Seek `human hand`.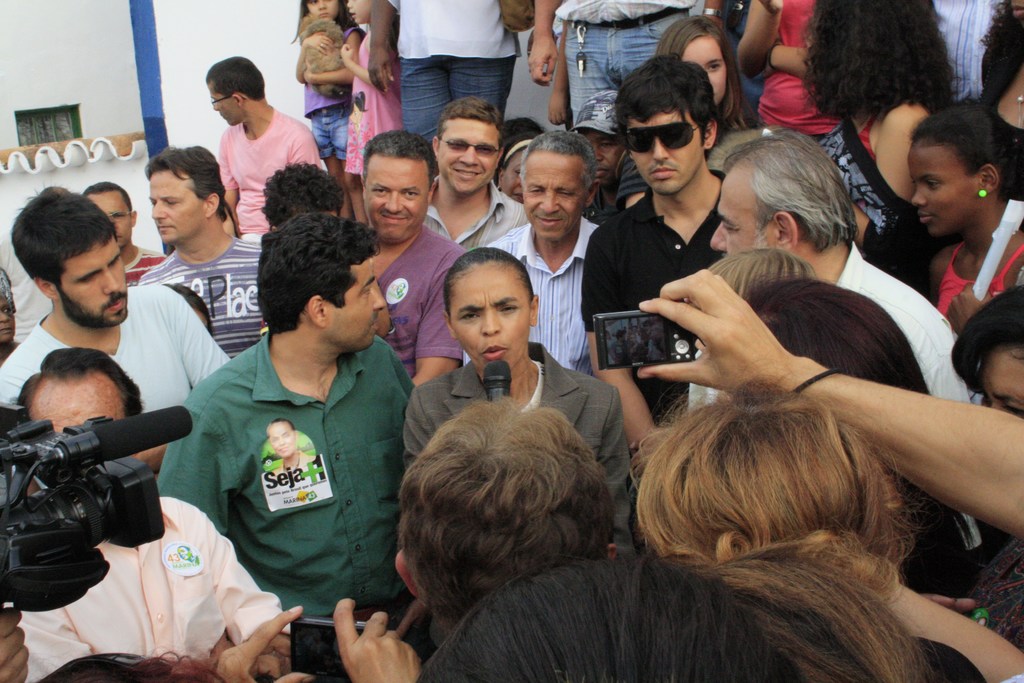
(left=525, top=39, right=559, bottom=90).
